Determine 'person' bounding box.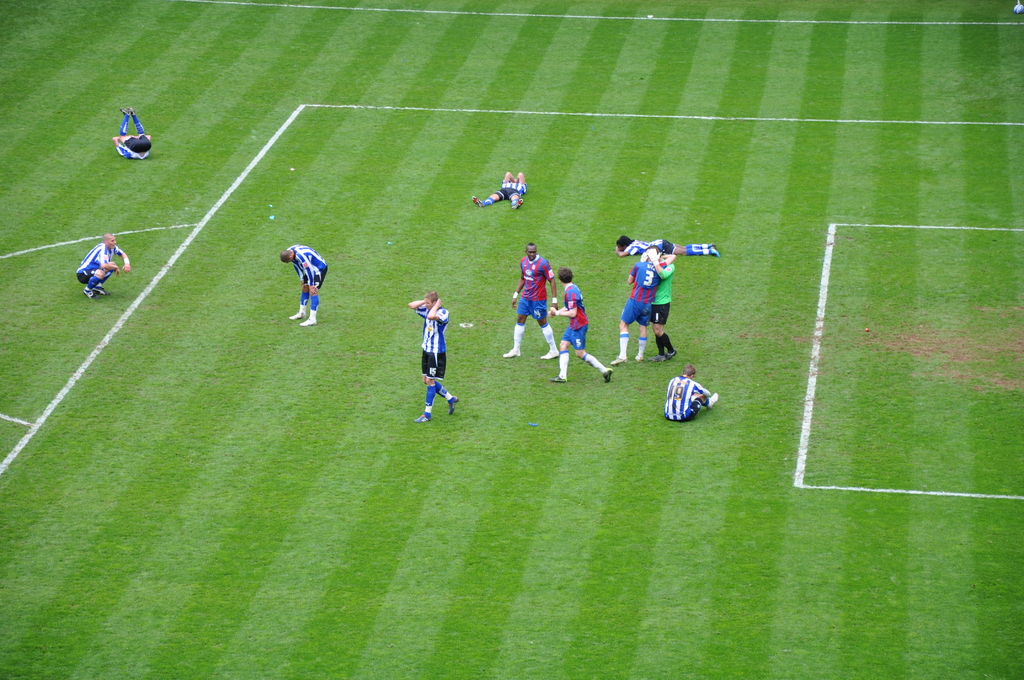
Determined: [x1=113, y1=106, x2=161, y2=161].
